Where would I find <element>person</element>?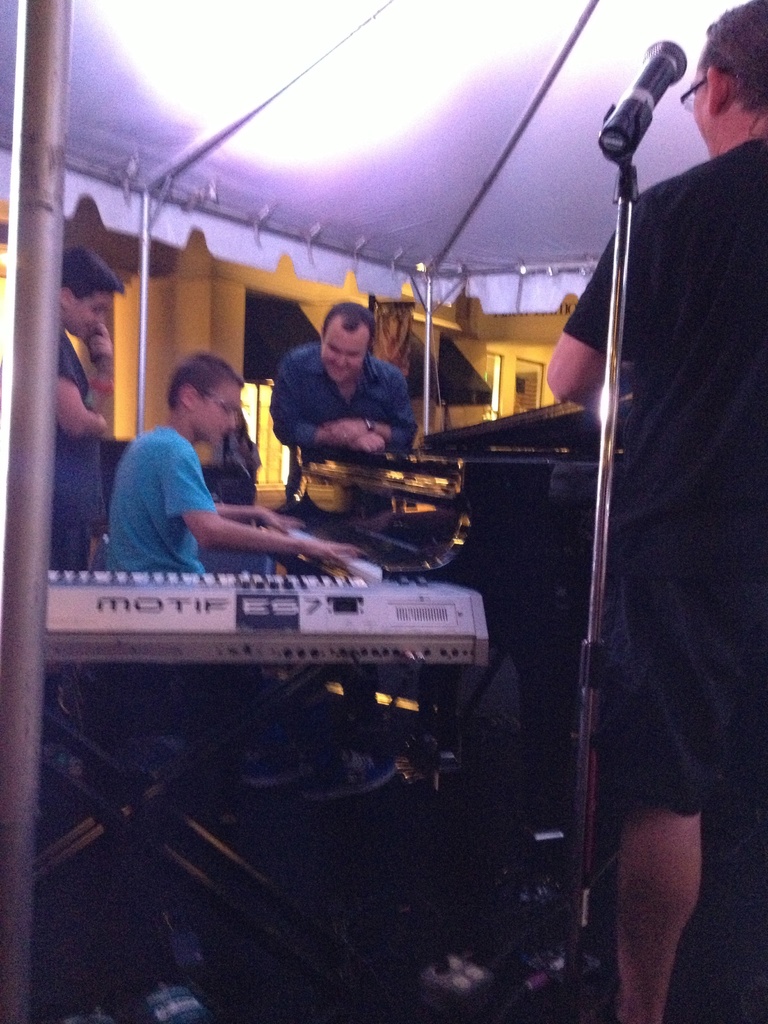
At <region>273, 280, 419, 488</region>.
